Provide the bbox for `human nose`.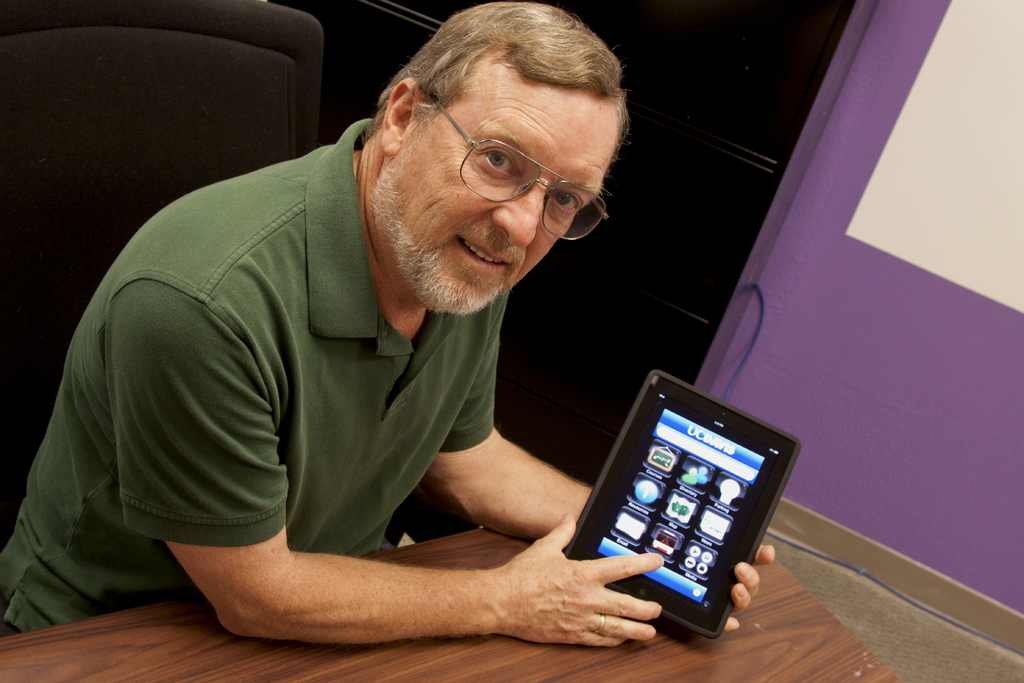
<box>491,176,545,252</box>.
